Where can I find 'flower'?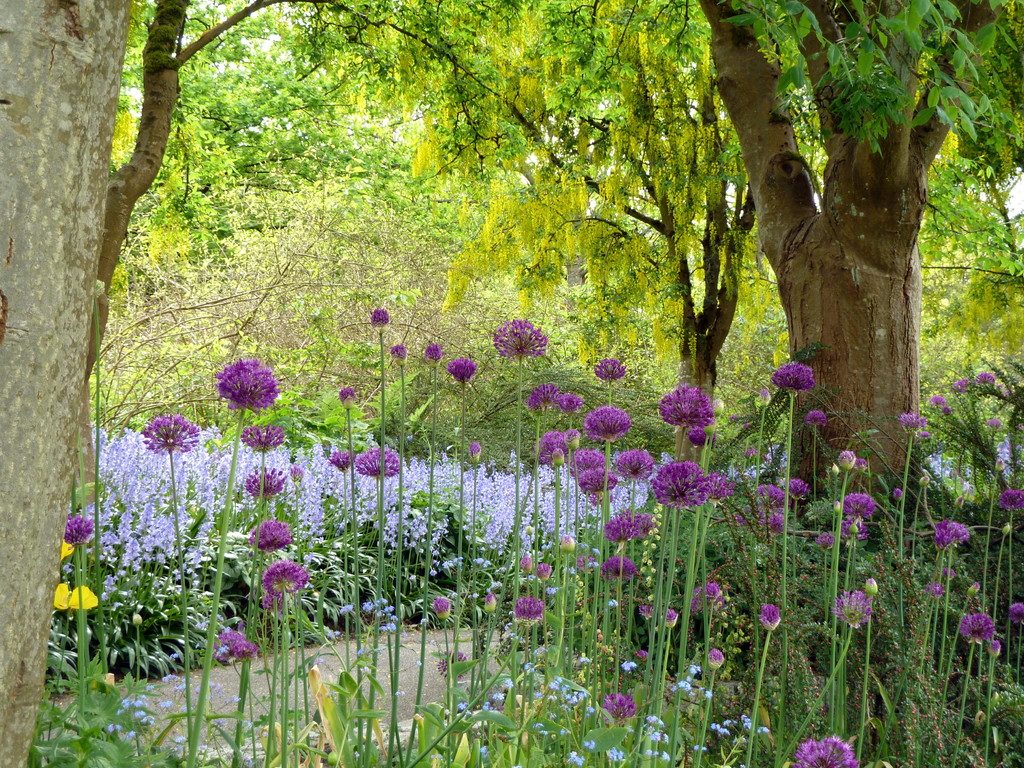
You can find it at detection(142, 414, 202, 452).
